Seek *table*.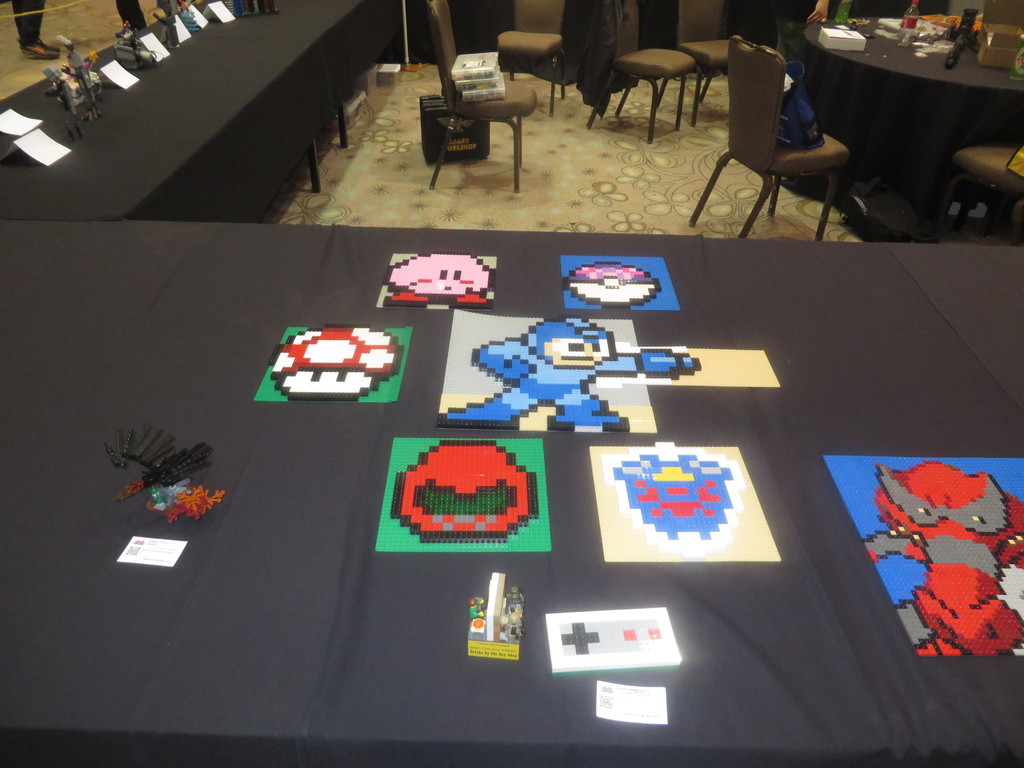
[794, 8, 1020, 233].
